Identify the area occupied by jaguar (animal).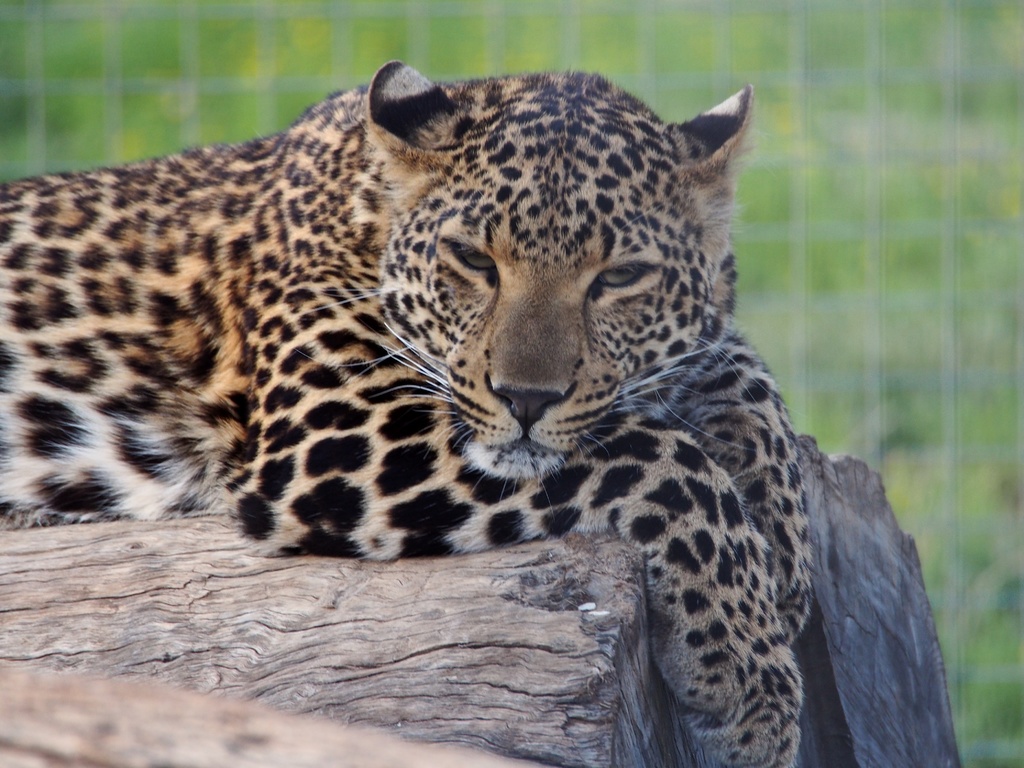
Area: x1=0, y1=61, x2=813, y2=767.
